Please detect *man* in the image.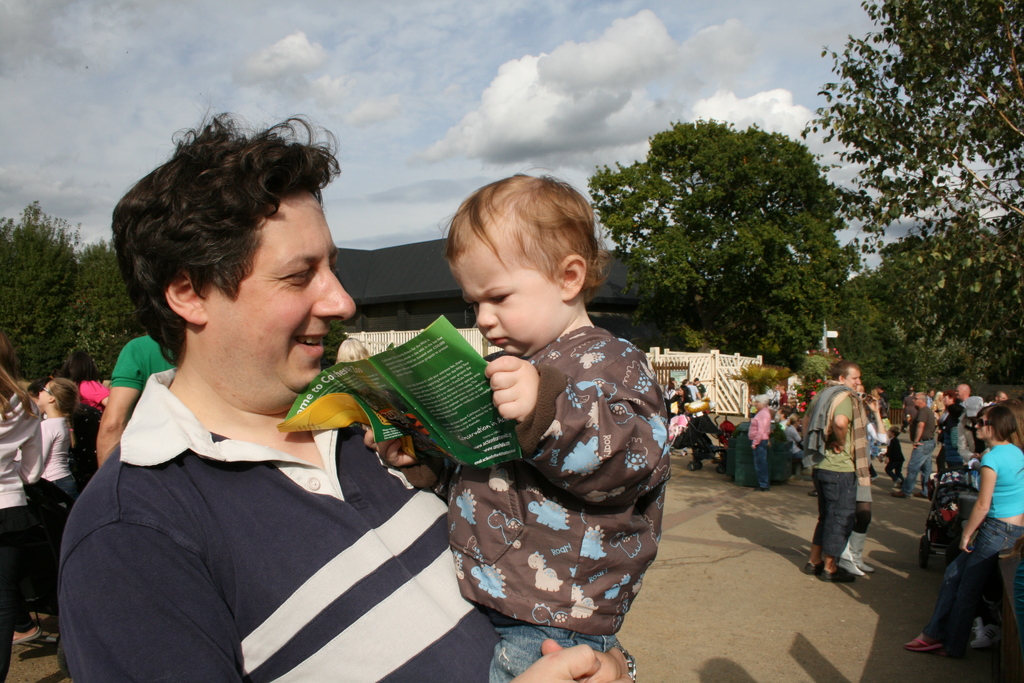
x1=801 y1=368 x2=870 y2=591.
